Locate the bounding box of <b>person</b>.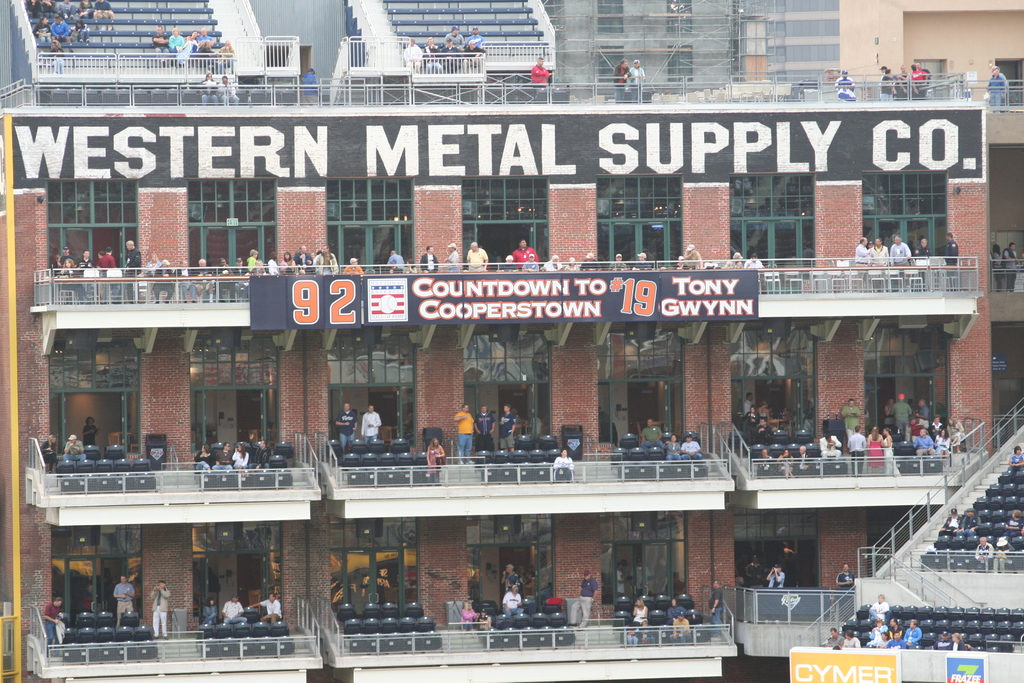
Bounding box: <bbox>49, 244, 115, 305</bbox>.
